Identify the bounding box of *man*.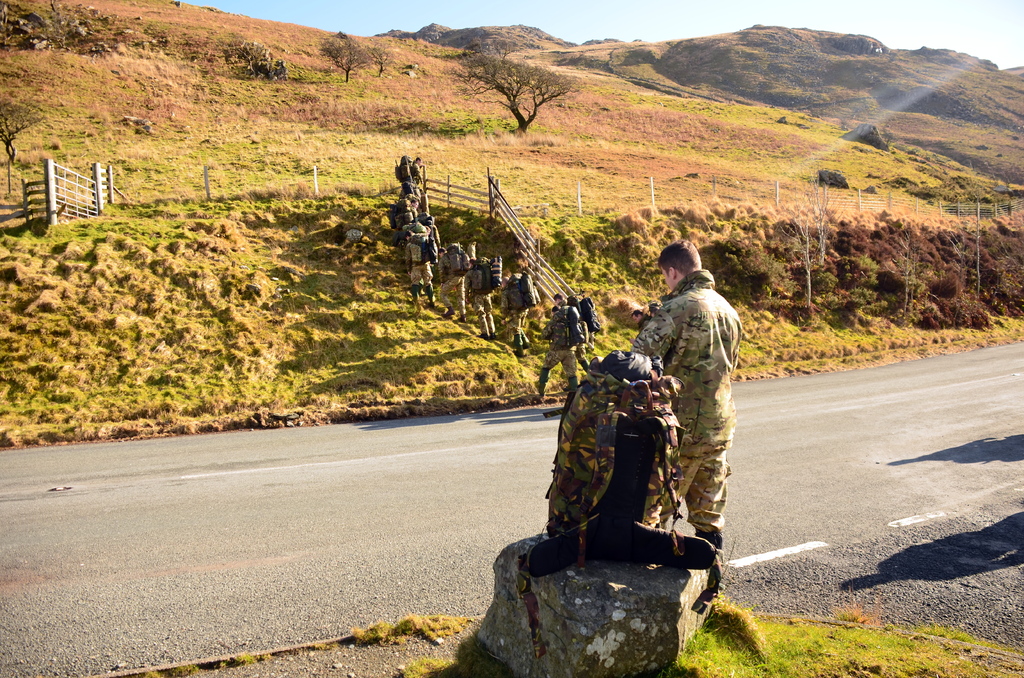
bbox=[497, 268, 540, 352].
